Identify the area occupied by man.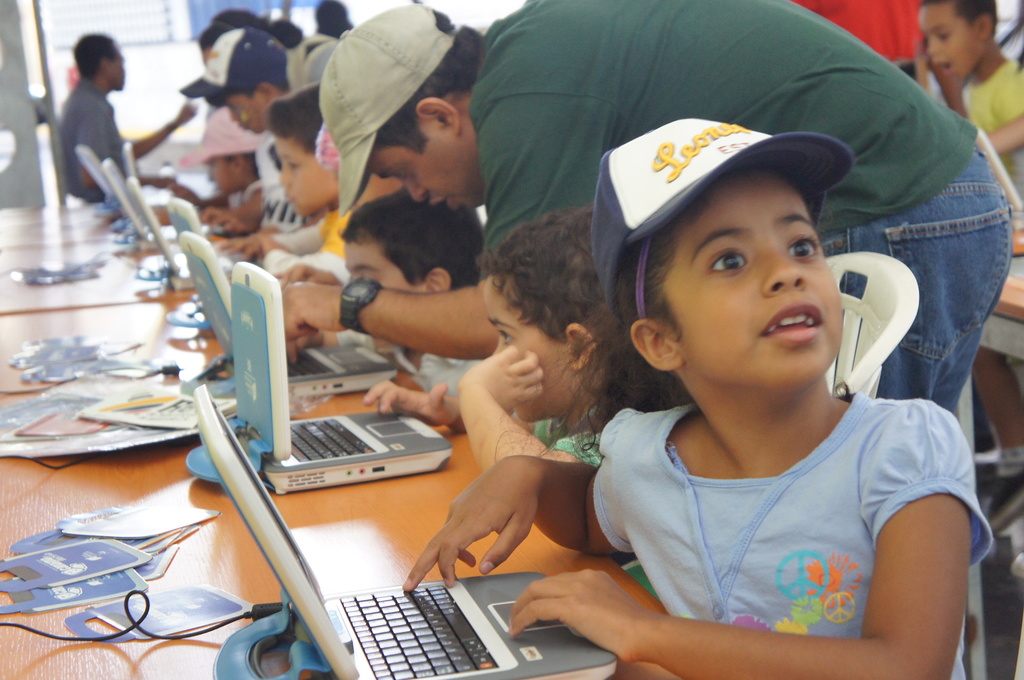
Area: bbox(31, 22, 209, 207).
